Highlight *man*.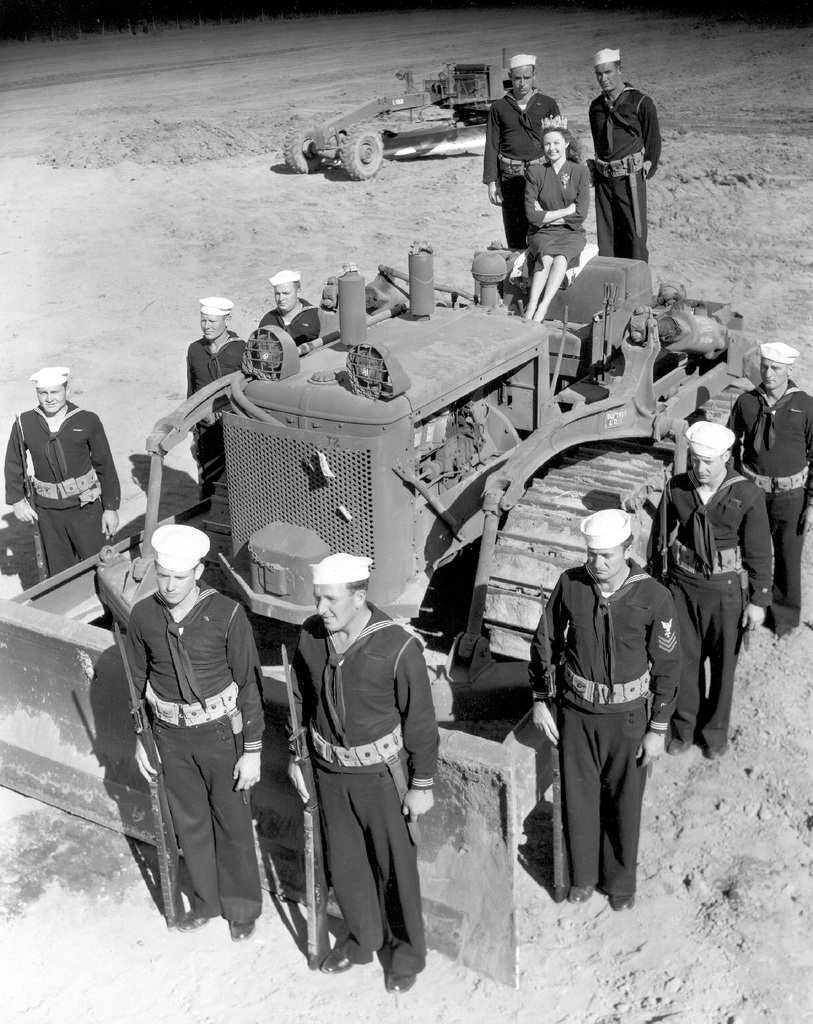
Highlighted region: 589 40 660 264.
